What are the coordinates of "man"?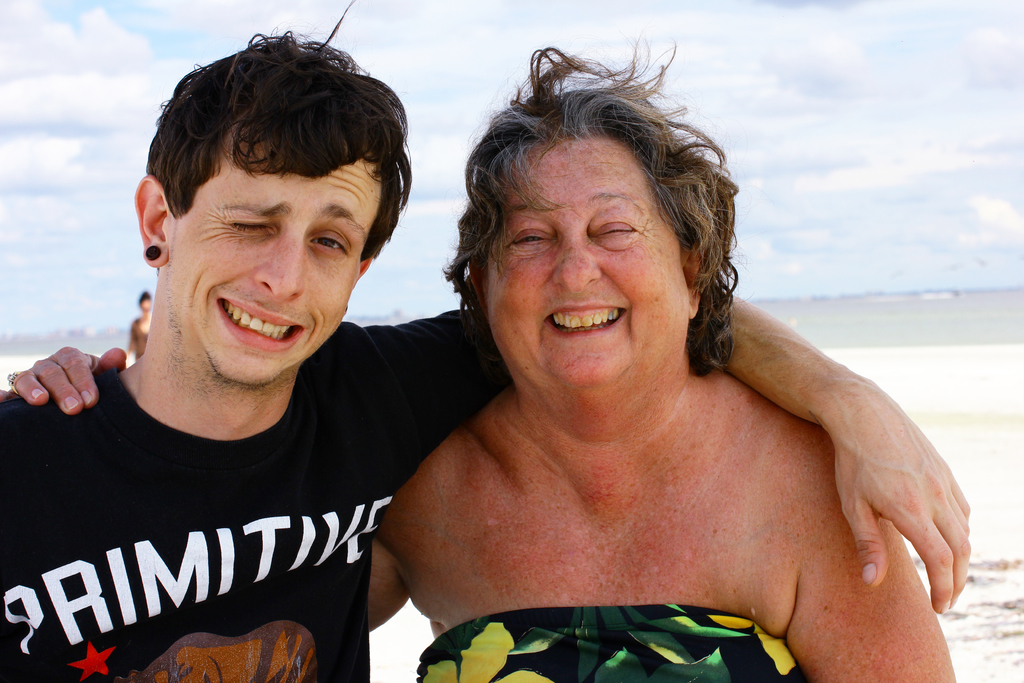
0 0 974 682.
